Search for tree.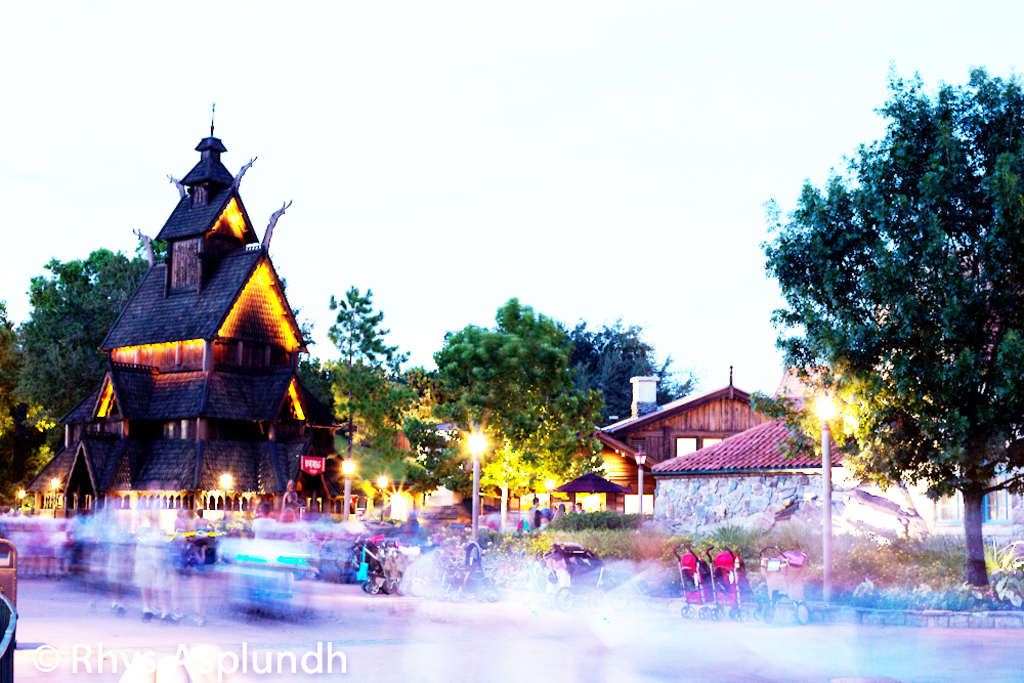
Found at [left=308, top=285, right=453, bottom=451].
